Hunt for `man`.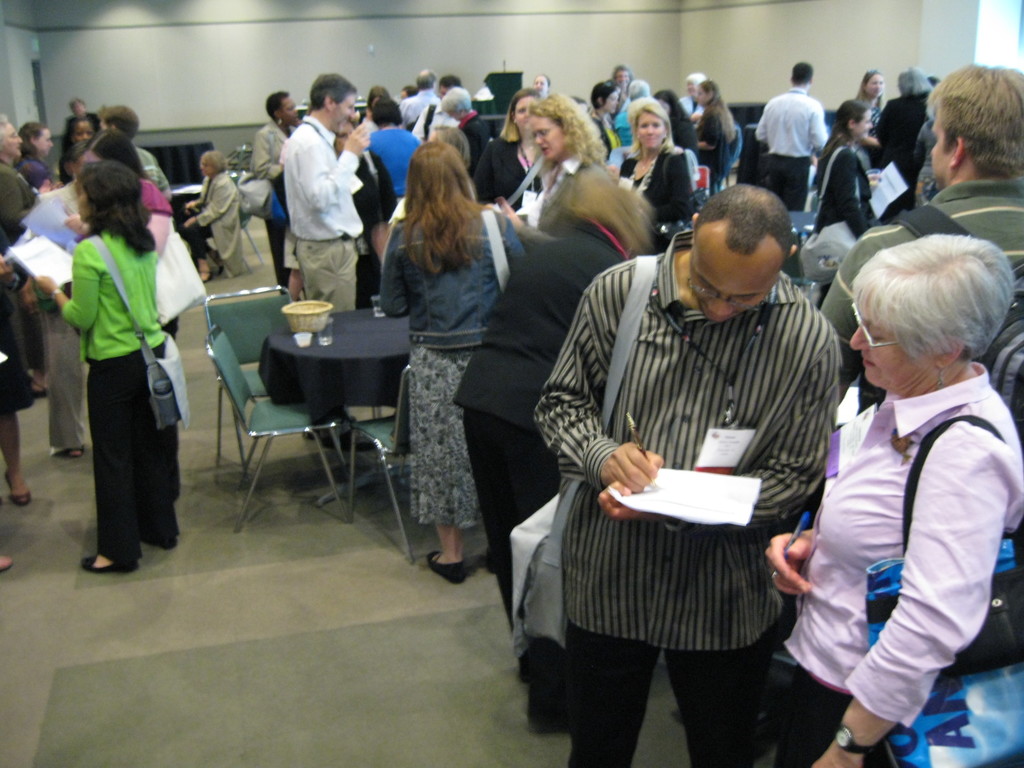
Hunted down at bbox=[388, 67, 443, 136].
